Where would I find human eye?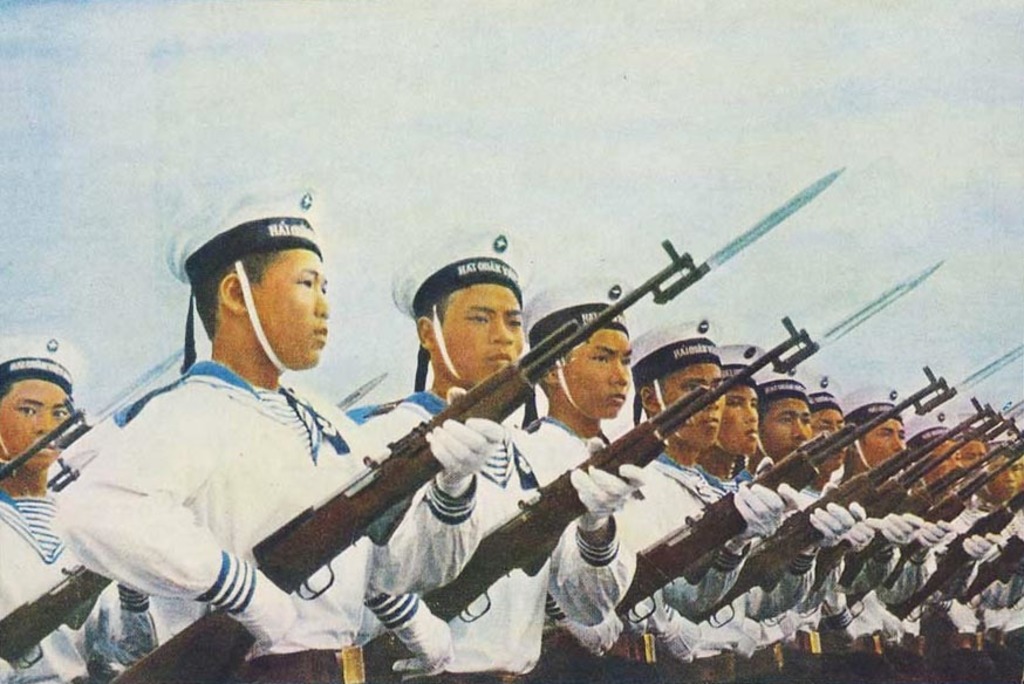
At bbox=[777, 416, 789, 428].
